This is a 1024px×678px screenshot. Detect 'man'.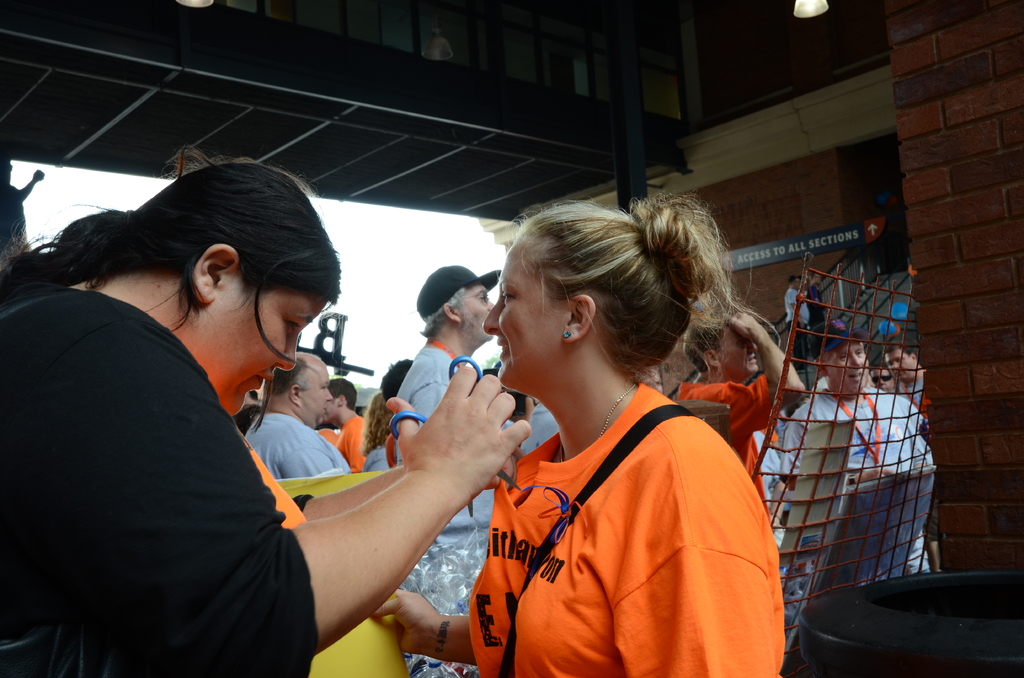
{"x1": 672, "y1": 310, "x2": 806, "y2": 520}.
